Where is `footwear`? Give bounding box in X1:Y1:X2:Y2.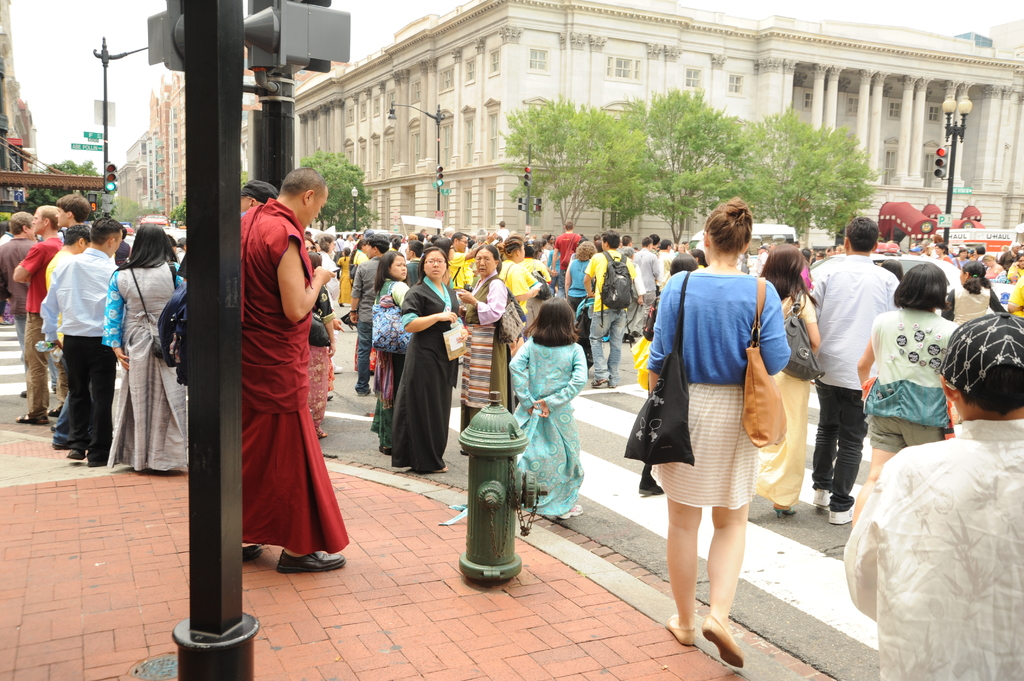
665:616:695:643.
